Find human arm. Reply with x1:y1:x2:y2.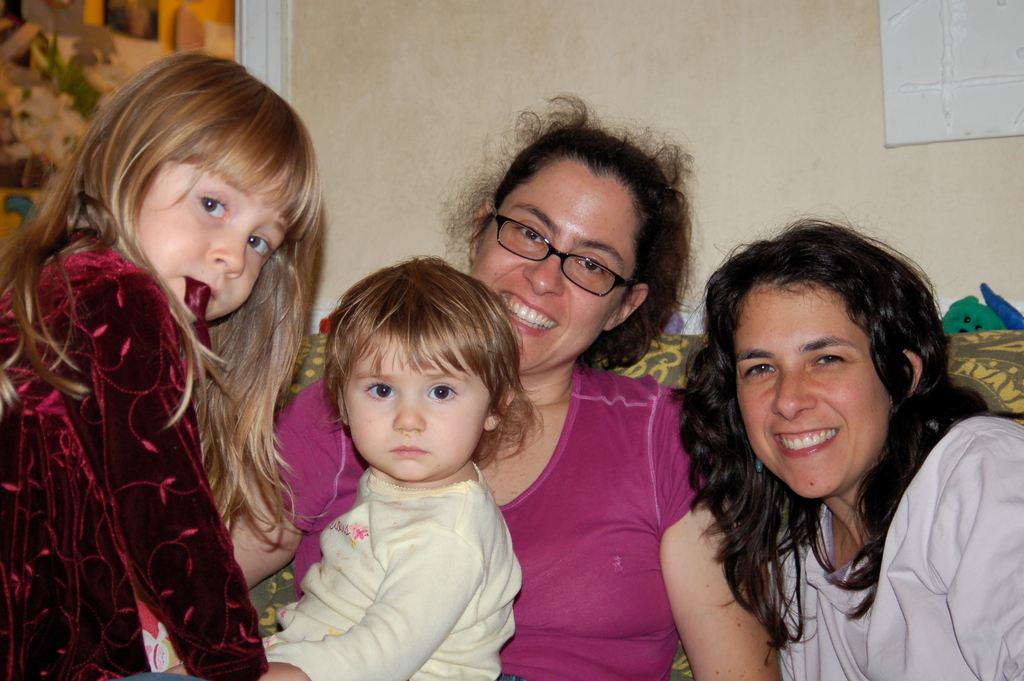
982:433:1023:680.
